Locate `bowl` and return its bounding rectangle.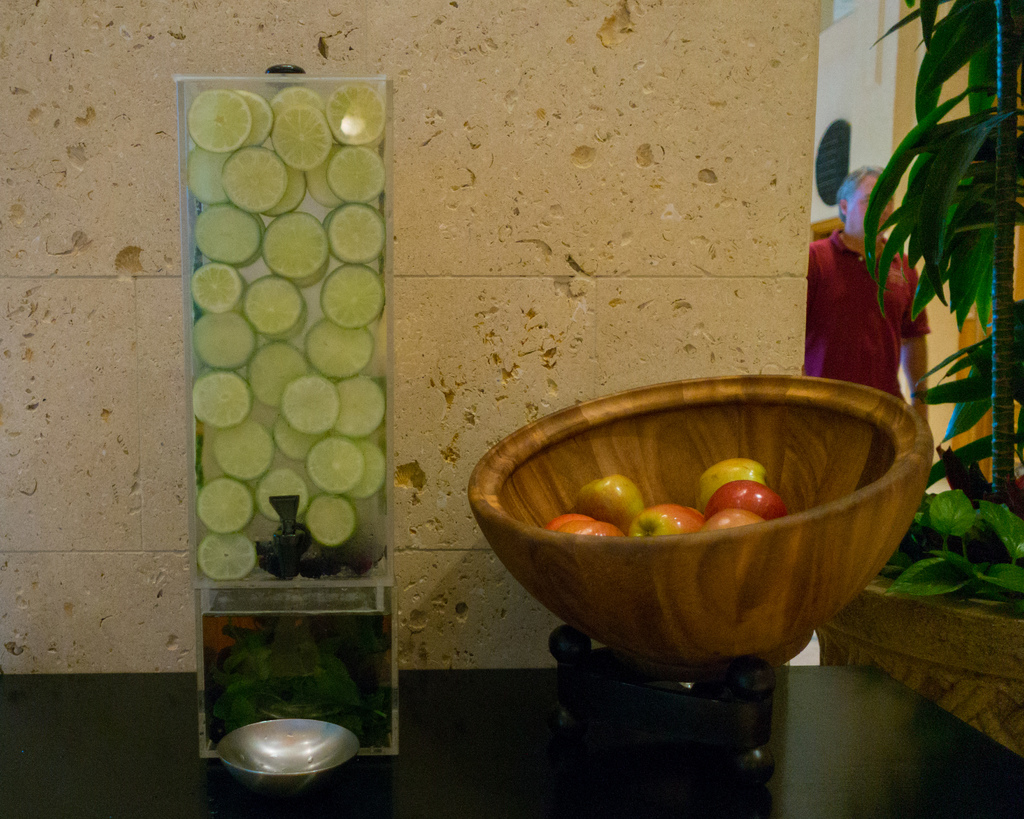
region(218, 720, 362, 793).
